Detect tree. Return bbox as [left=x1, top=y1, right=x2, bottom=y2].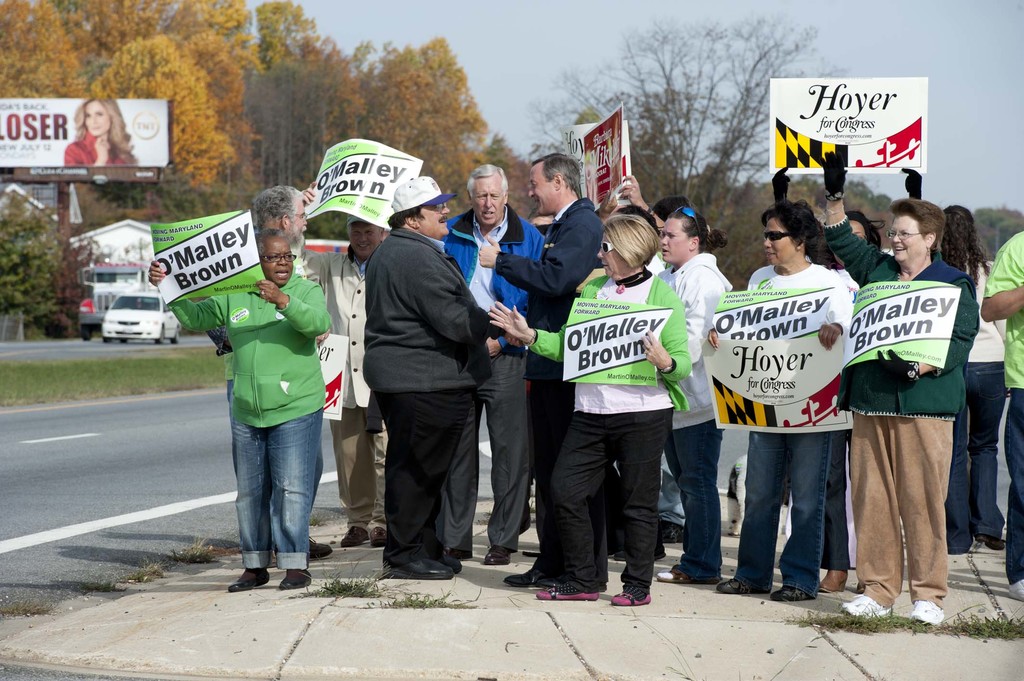
[left=0, top=0, right=86, bottom=106].
